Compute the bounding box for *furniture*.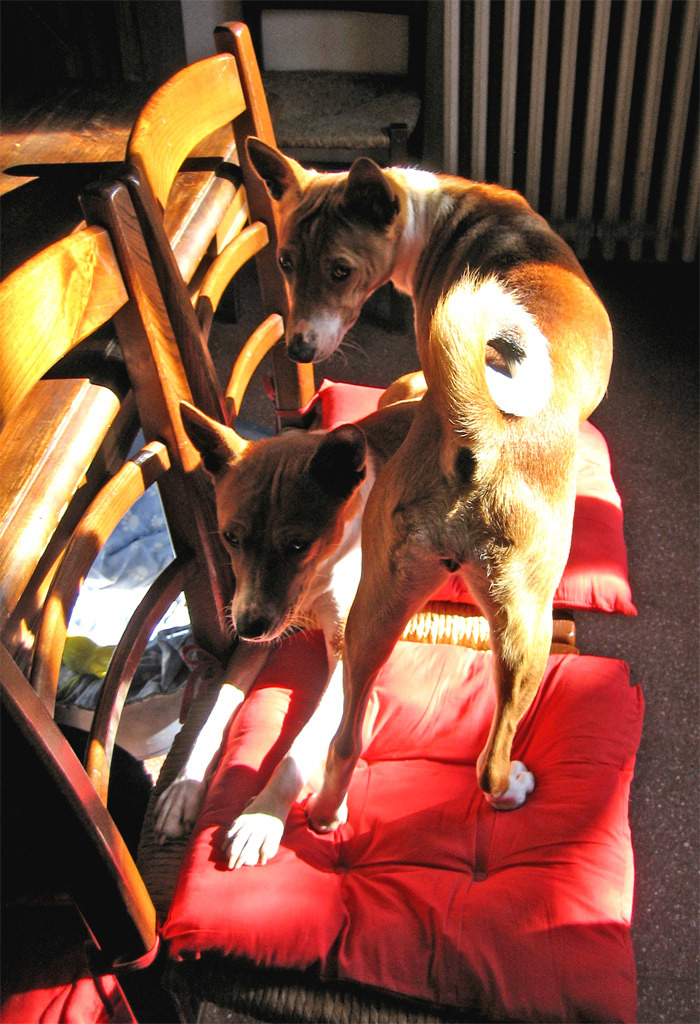
{"x1": 0, "y1": 181, "x2": 642, "y2": 1023}.
